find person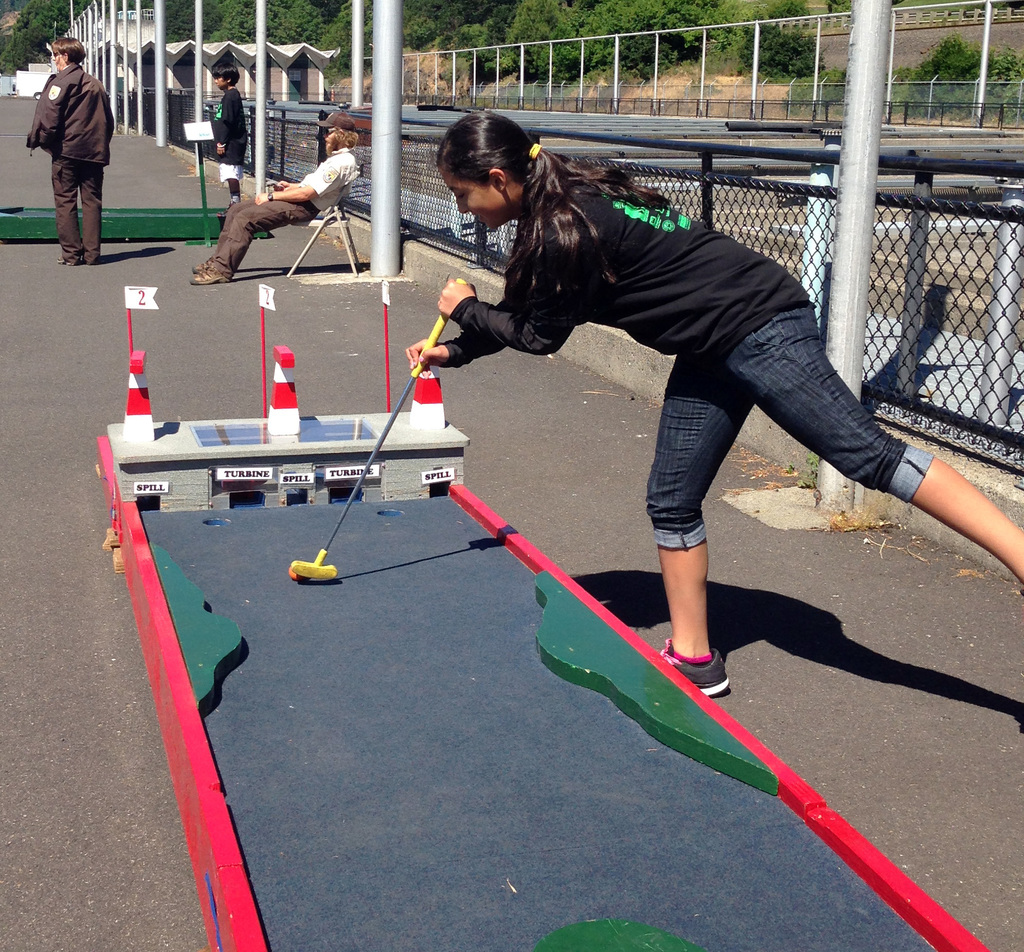
(205, 59, 247, 219)
